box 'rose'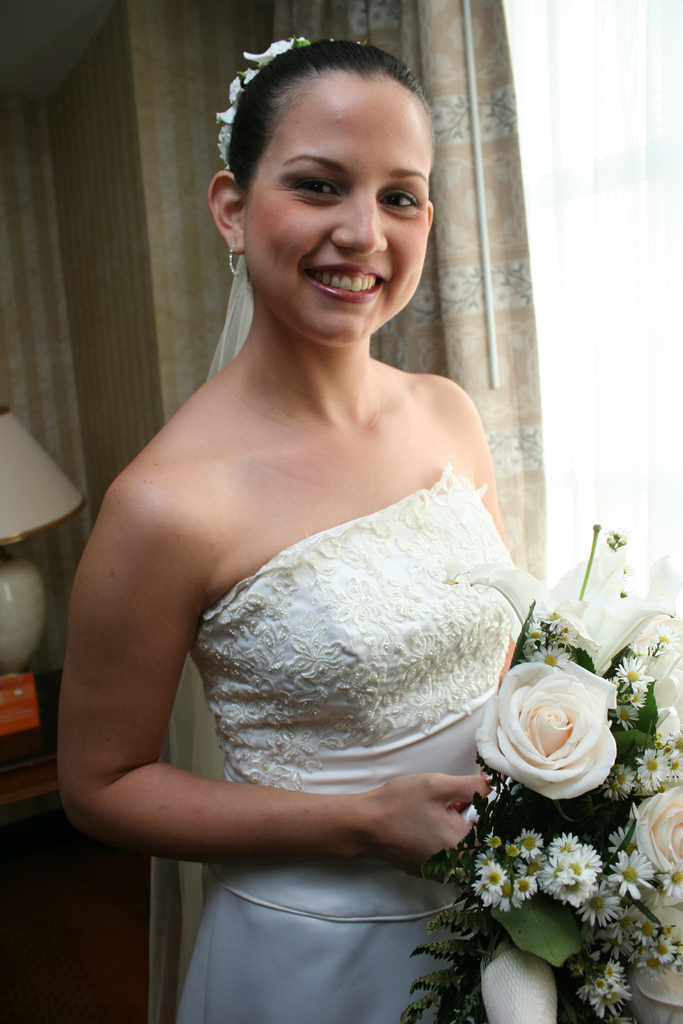
bbox=(631, 788, 682, 888)
